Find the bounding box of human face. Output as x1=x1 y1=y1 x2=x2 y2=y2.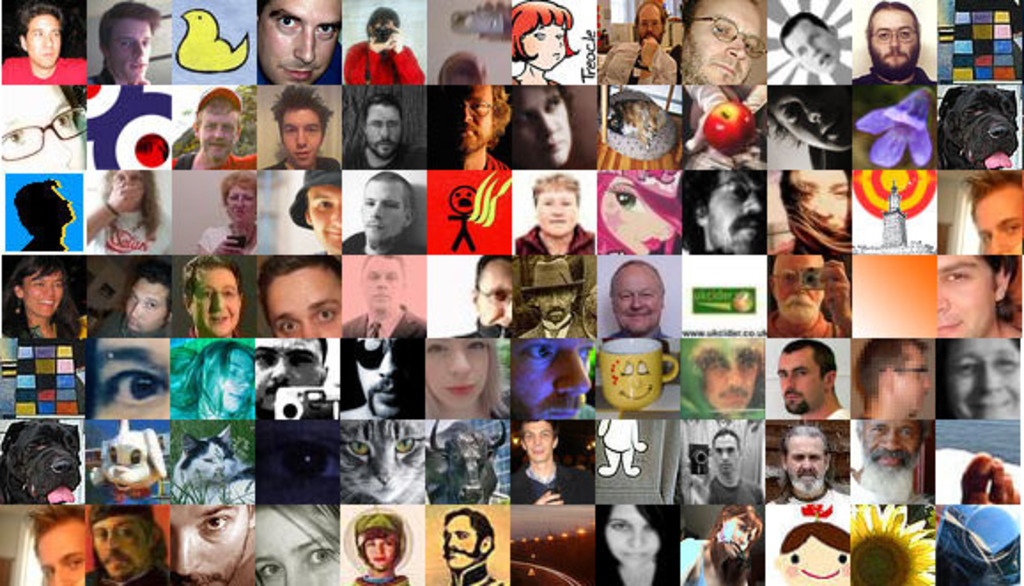
x1=367 y1=101 x2=395 y2=152.
